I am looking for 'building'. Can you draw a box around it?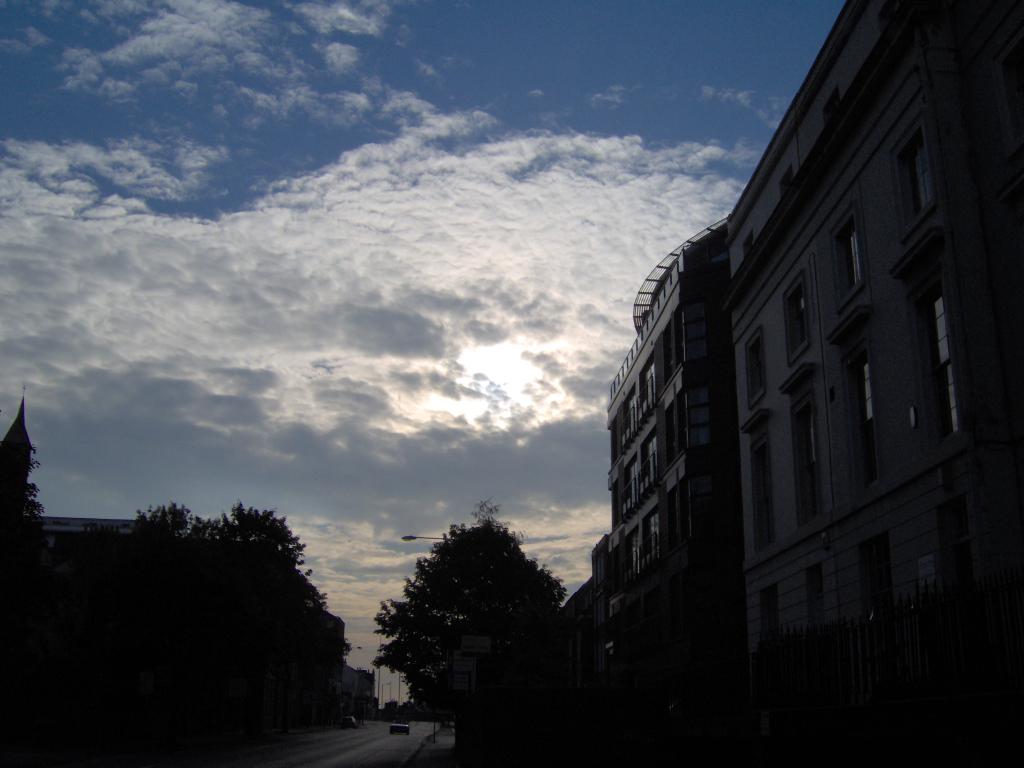
Sure, the bounding box is 552, 564, 600, 758.
